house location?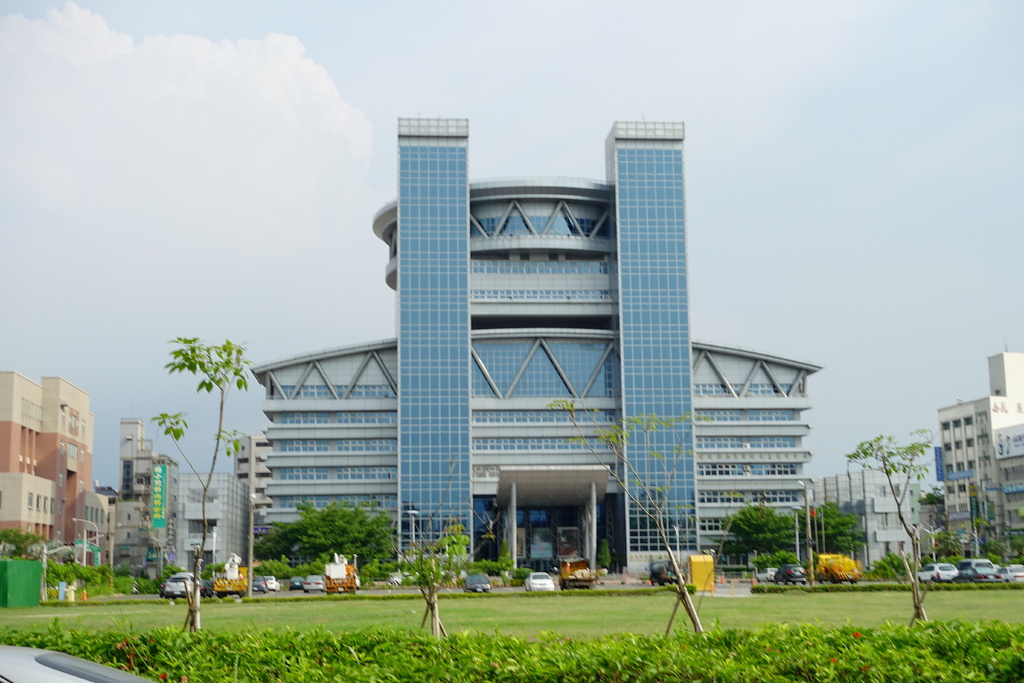
[x1=79, y1=486, x2=115, y2=561]
